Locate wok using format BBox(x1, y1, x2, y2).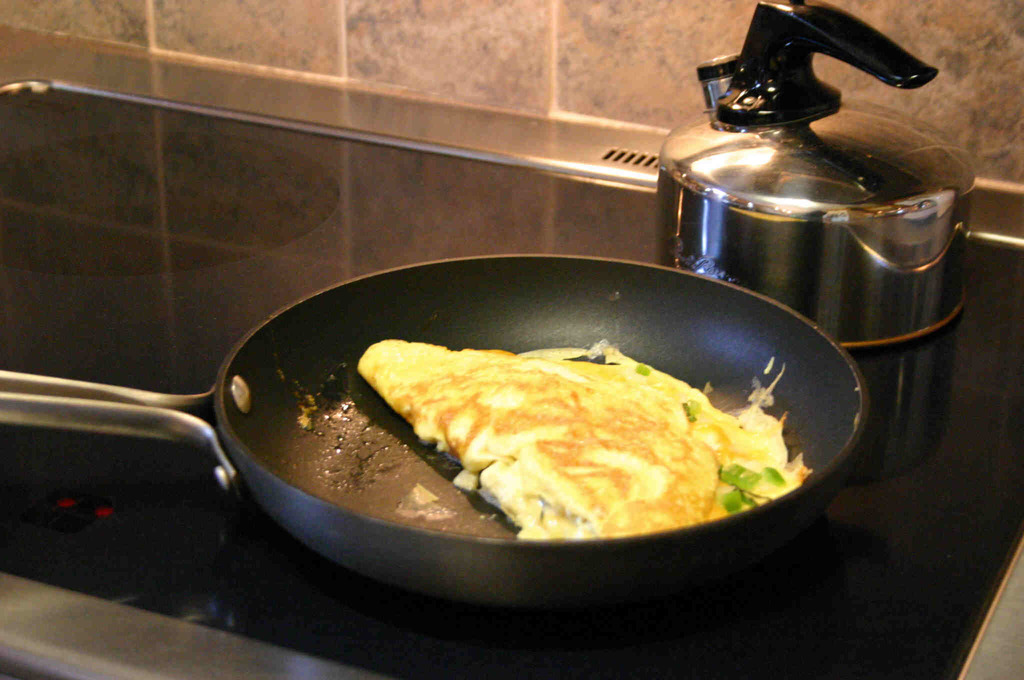
BBox(0, 229, 904, 626).
